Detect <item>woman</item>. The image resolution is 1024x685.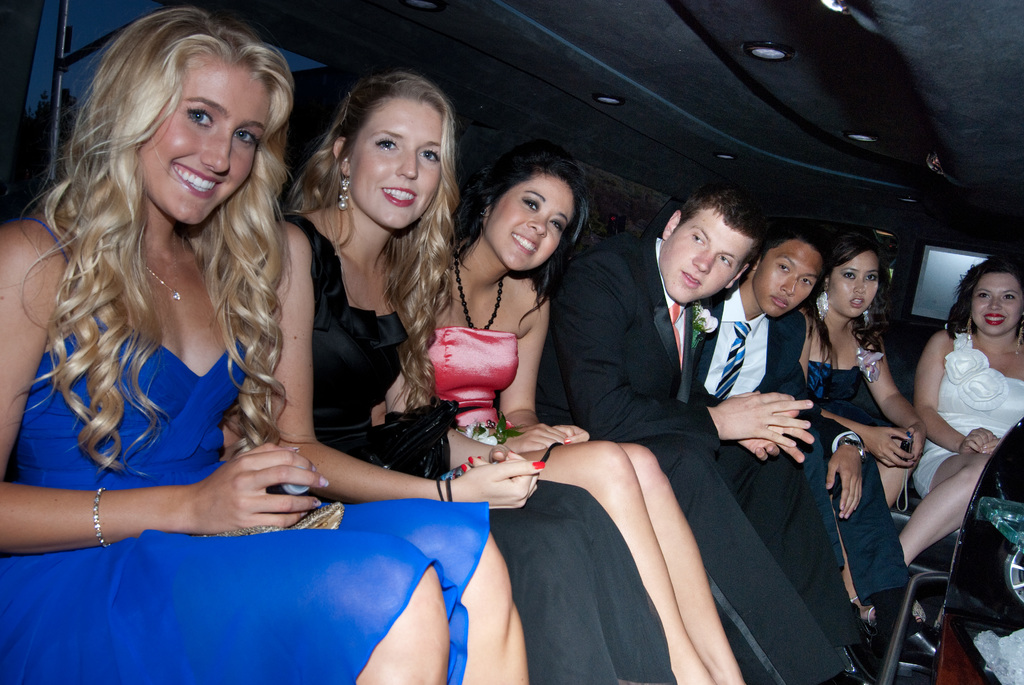
<region>424, 157, 746, 684</region>.
